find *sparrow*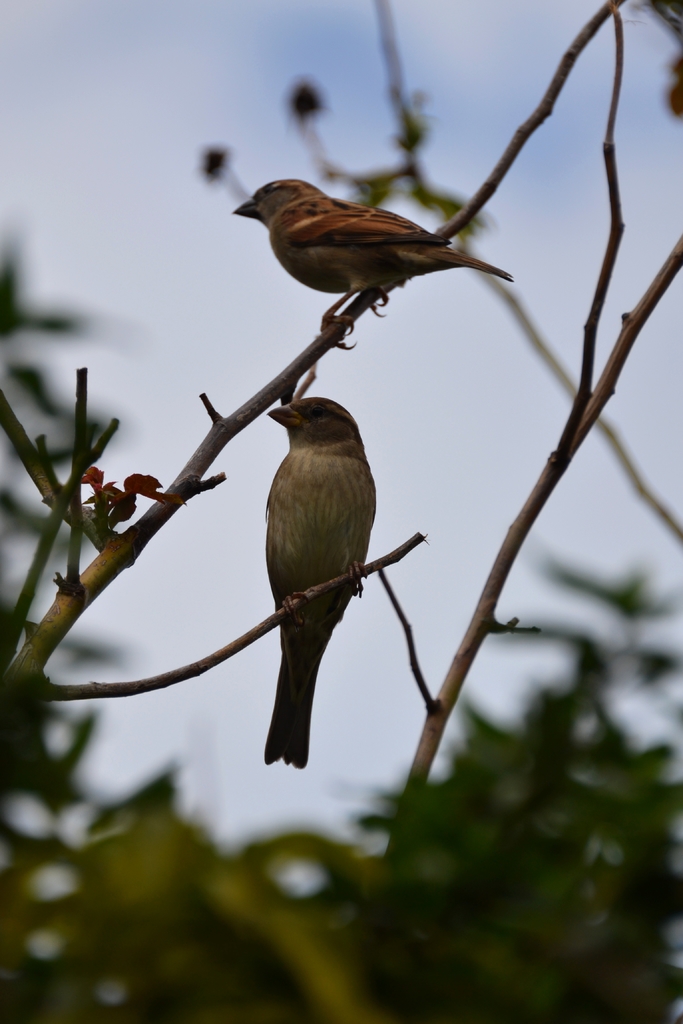
box(259, 391, 377, 764)
